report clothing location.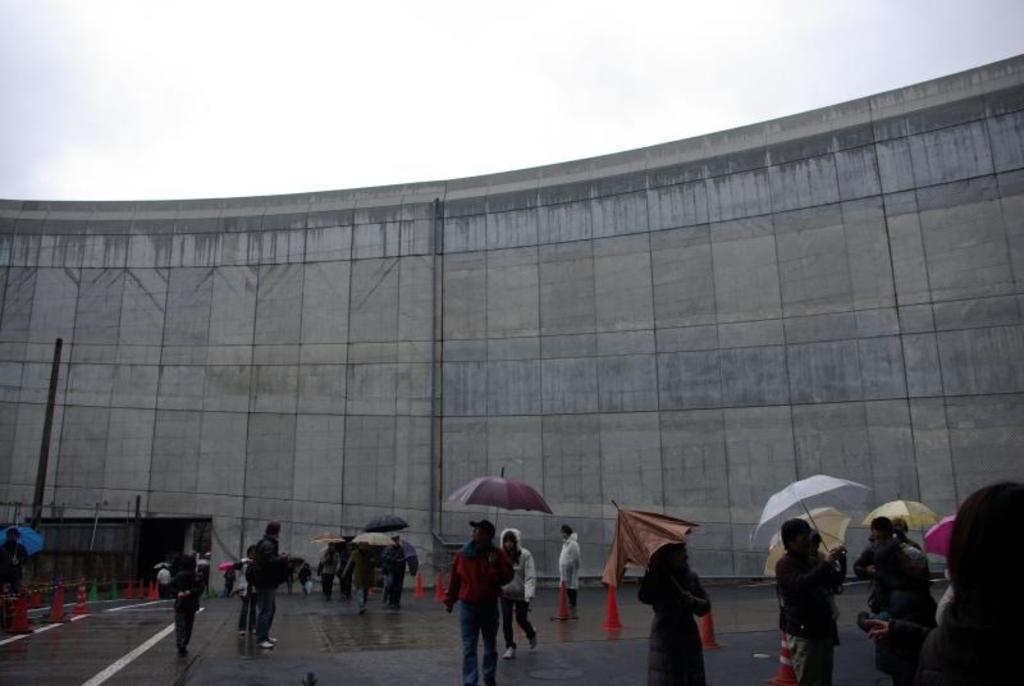
Report: x1=380 y1=543 x2=411 y2=604.
